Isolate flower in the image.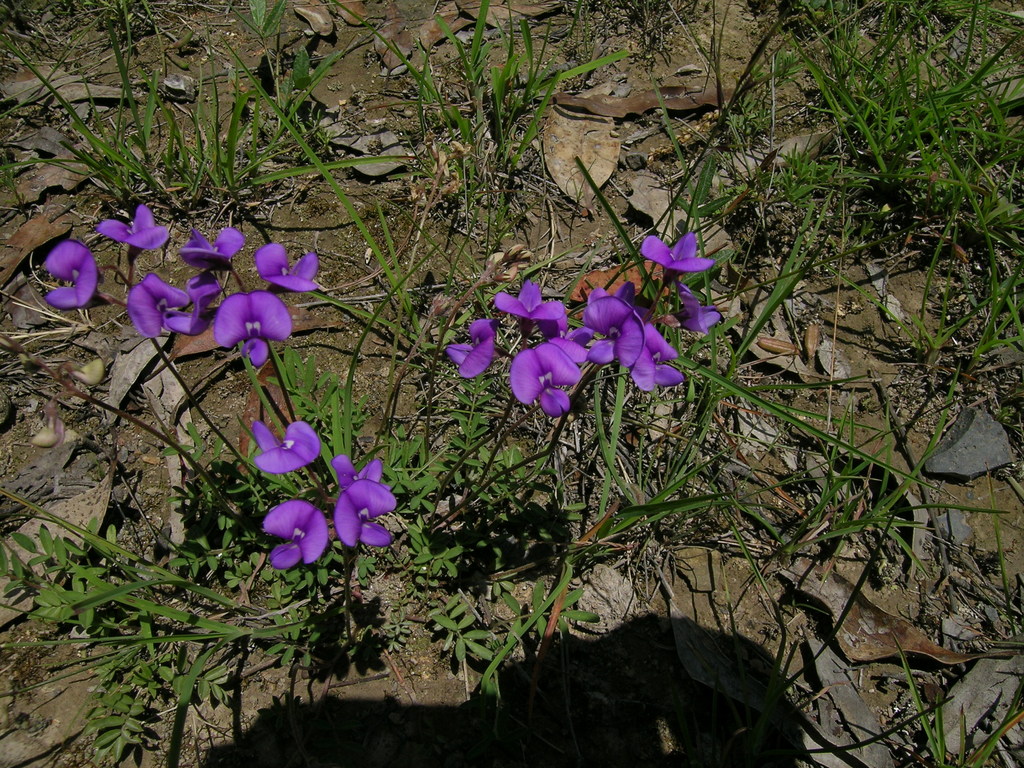
Isolated region: region(256, 245, 319, 292).
